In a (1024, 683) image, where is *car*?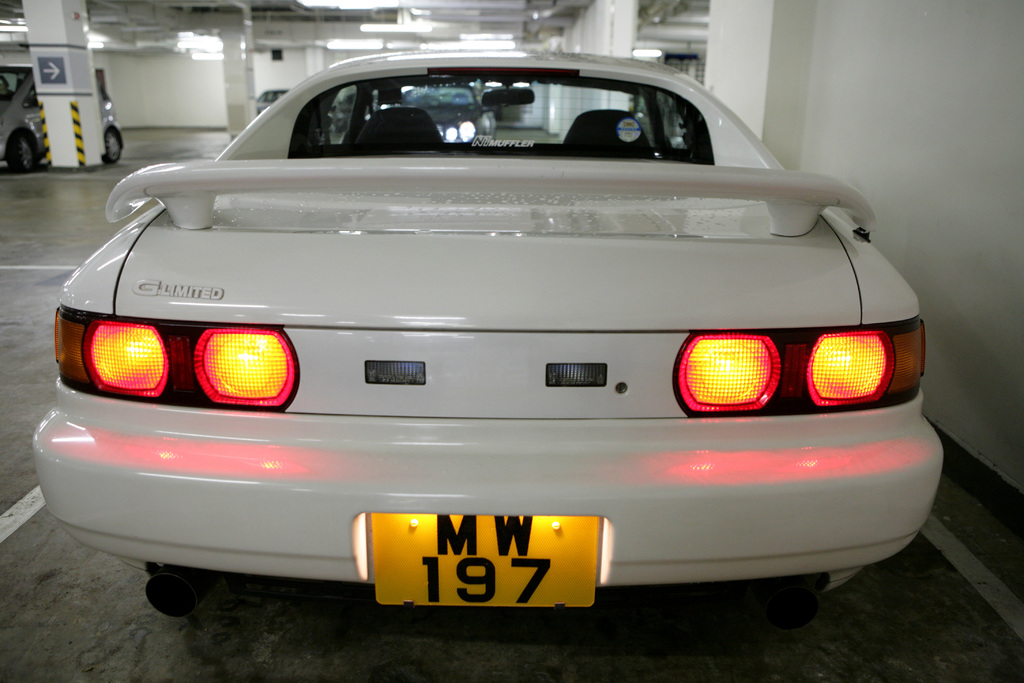
bbox(405, 82, 497, 143).
